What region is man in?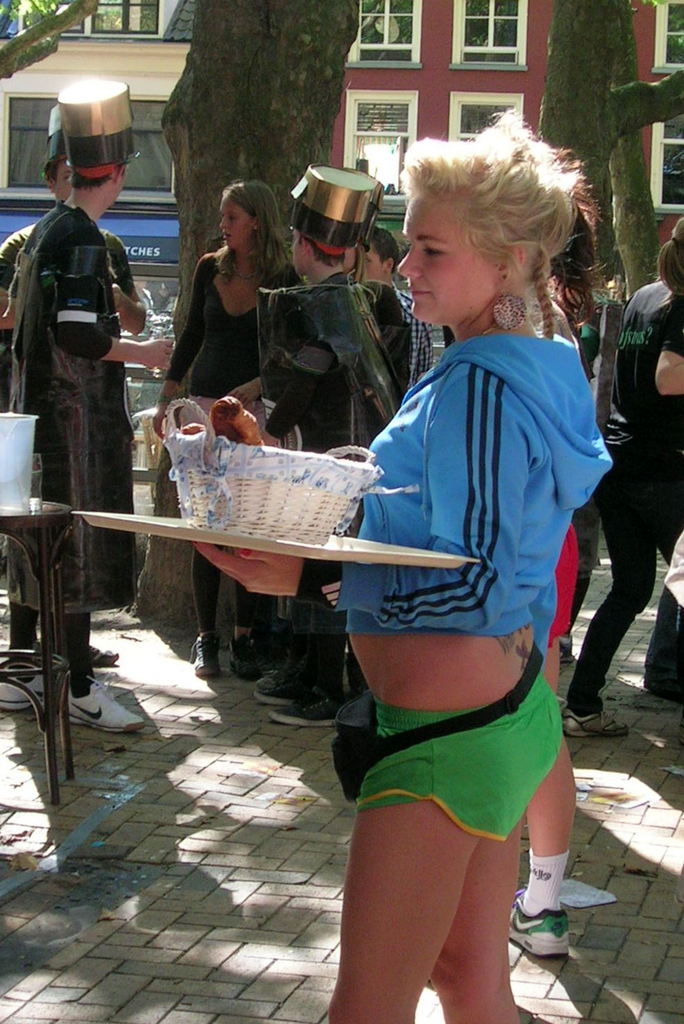
(x1=250, y1=222, x2=386, y2=730).
